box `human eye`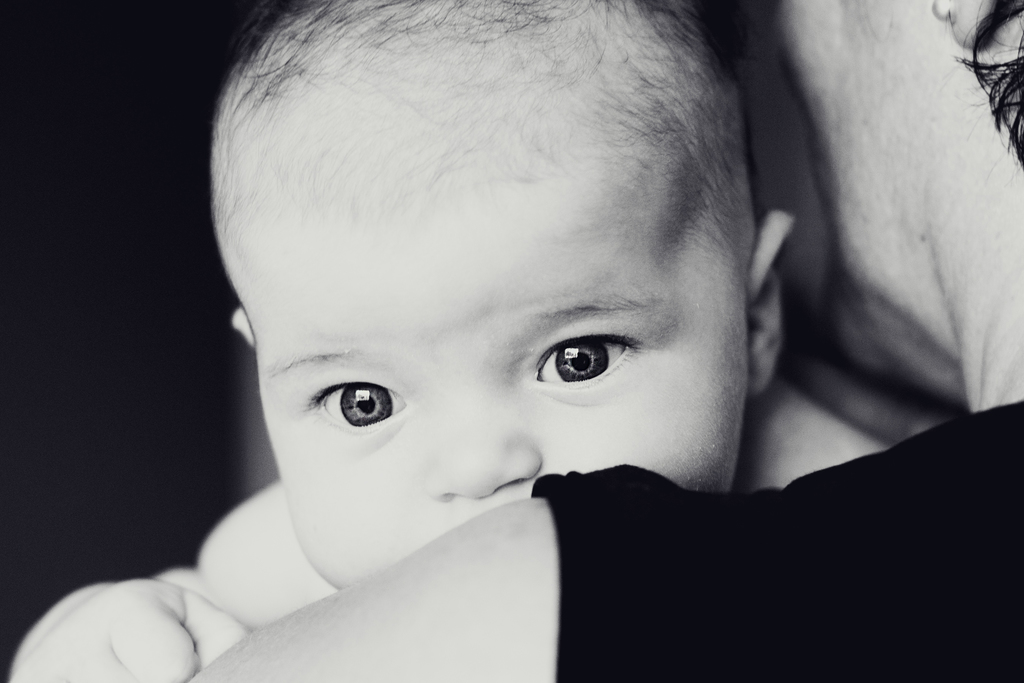
box(307, 380, 409, 441)
